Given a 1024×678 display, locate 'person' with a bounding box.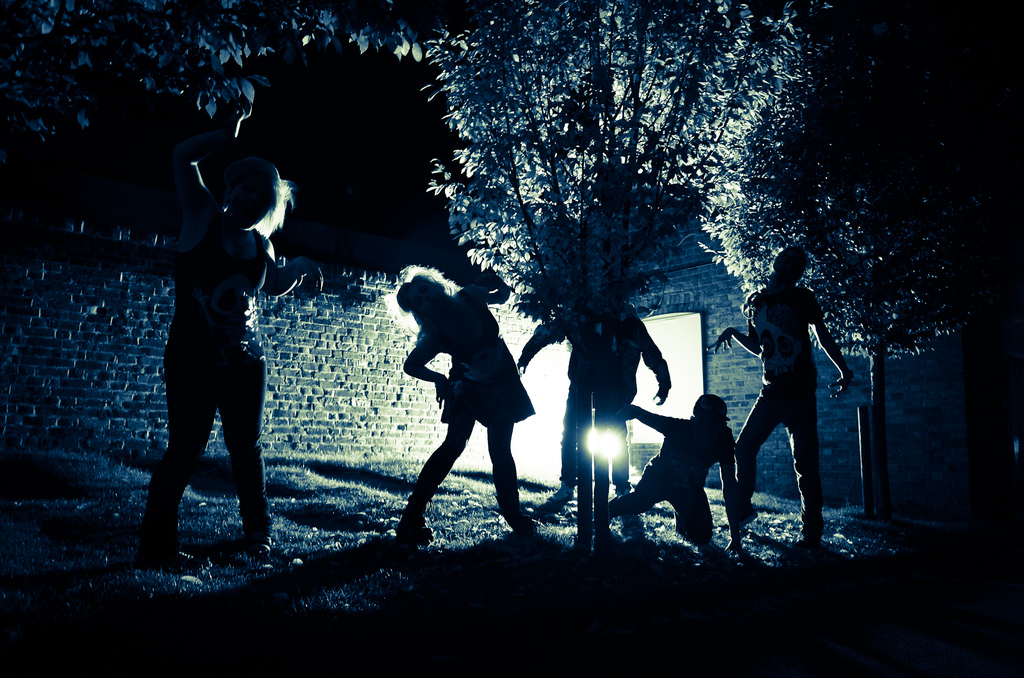
Located: (516,288,677,513).
